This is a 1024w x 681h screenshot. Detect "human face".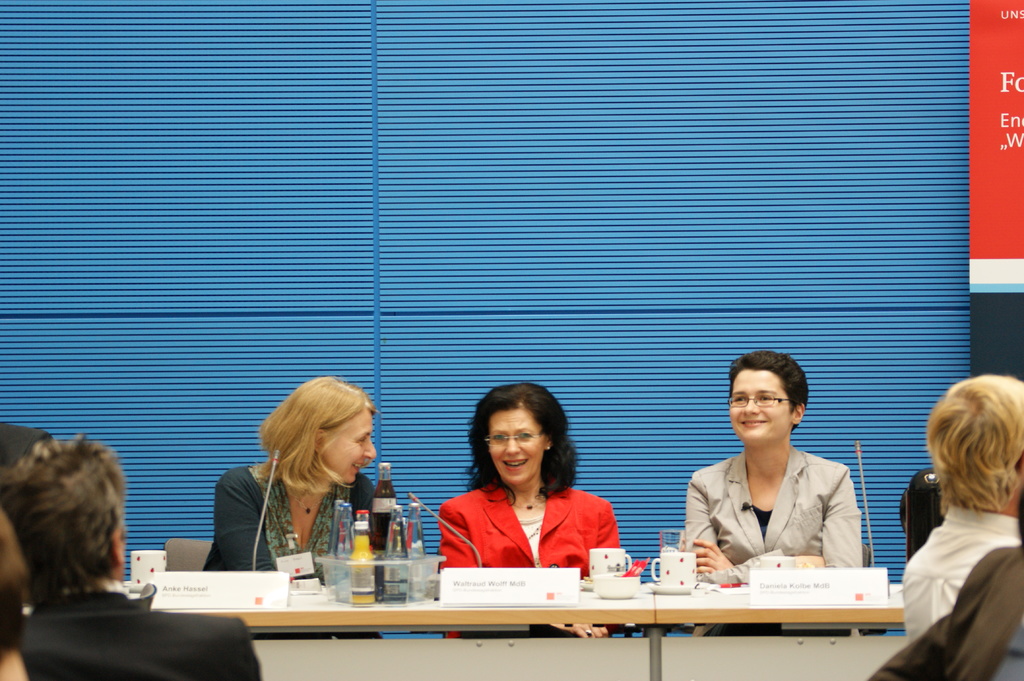
{"x1": 324, "y1": 408, "x2": 381, "y2": 486}.
